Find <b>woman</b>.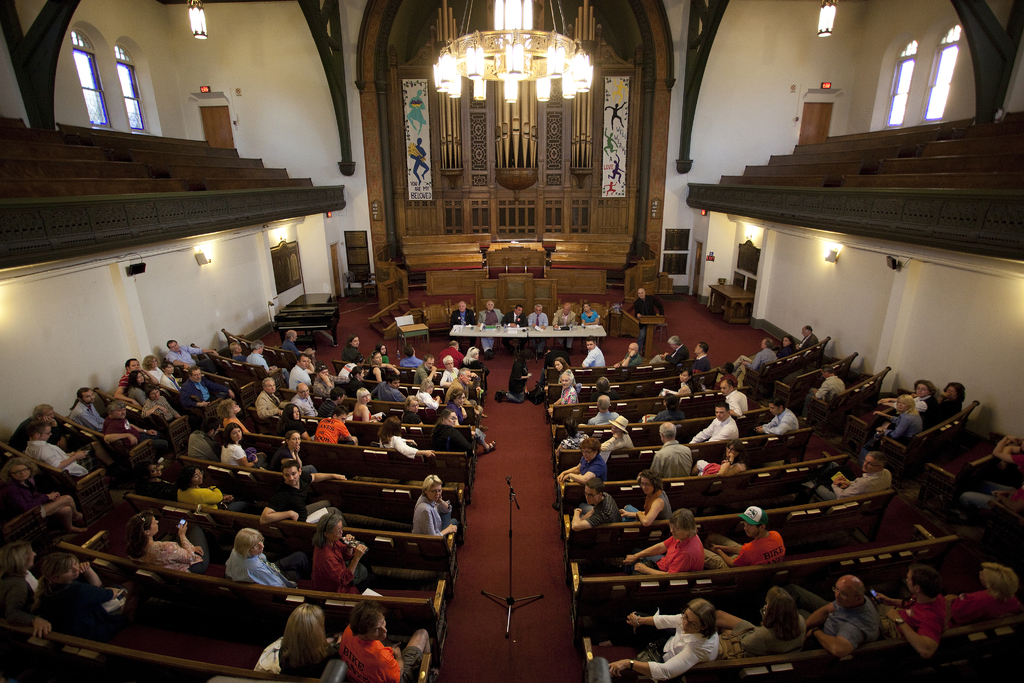
box=[221, 531, 287, 595].
